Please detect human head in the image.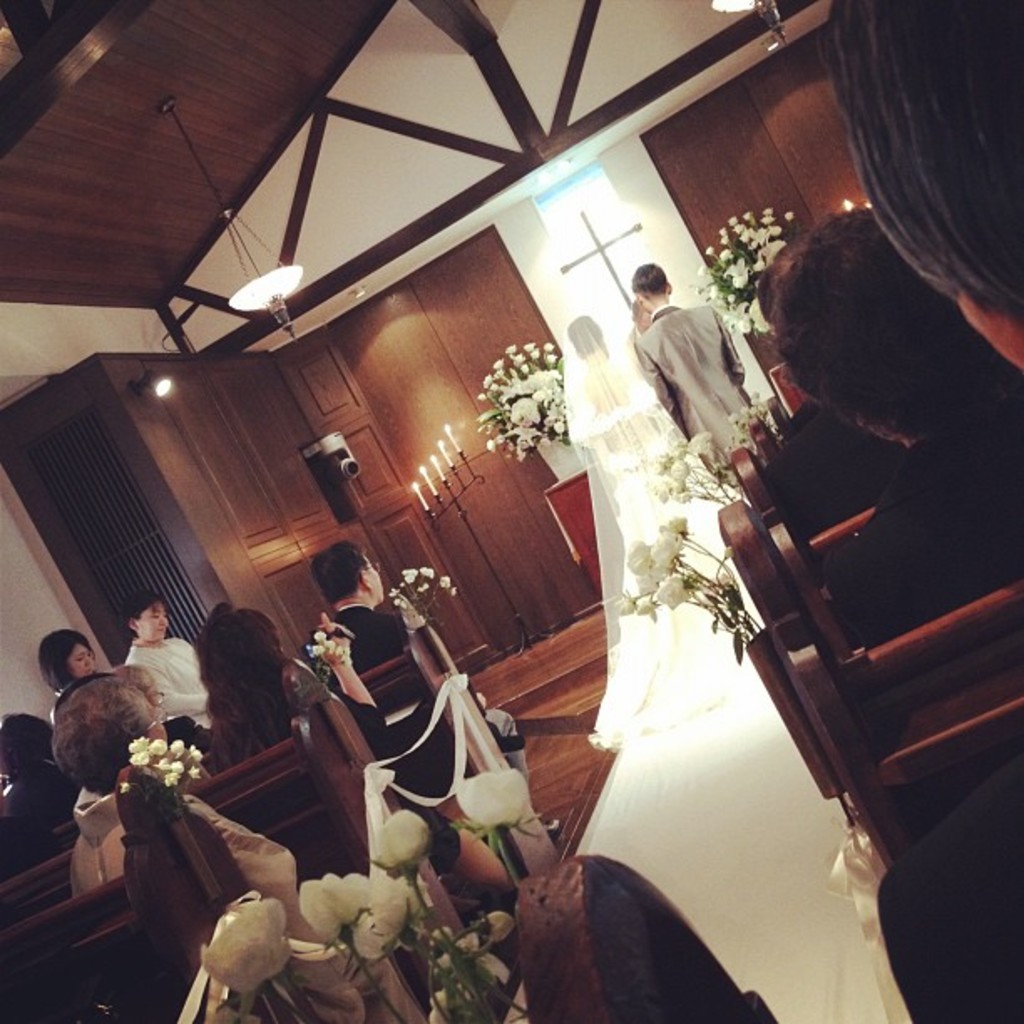
38/631/94/691.
